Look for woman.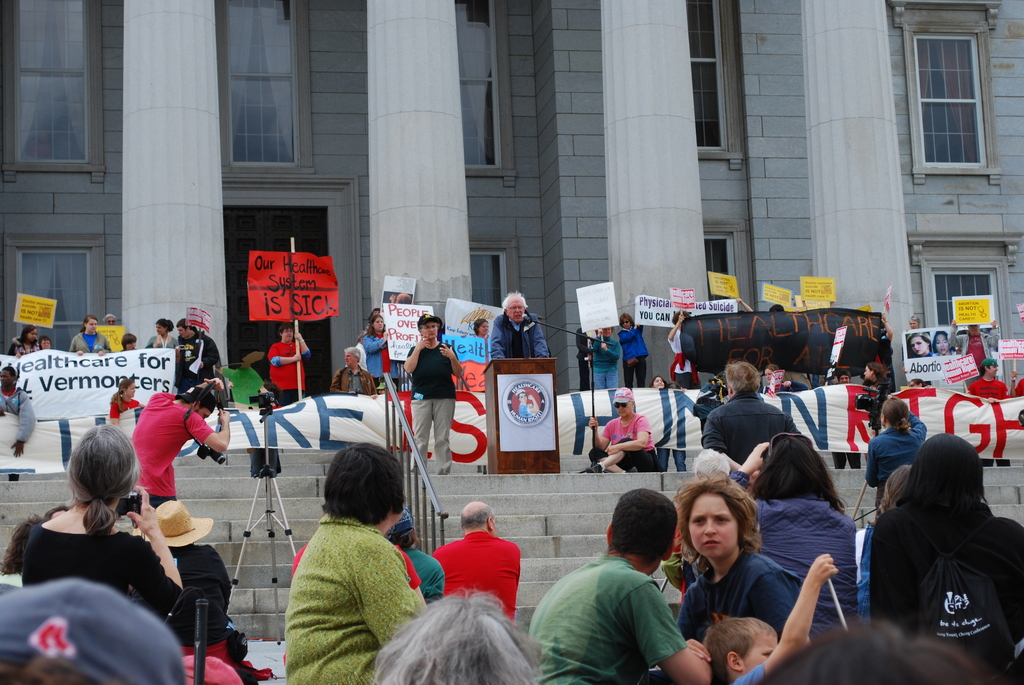
Found: left=589, top=328, right=621, bottom=395.
